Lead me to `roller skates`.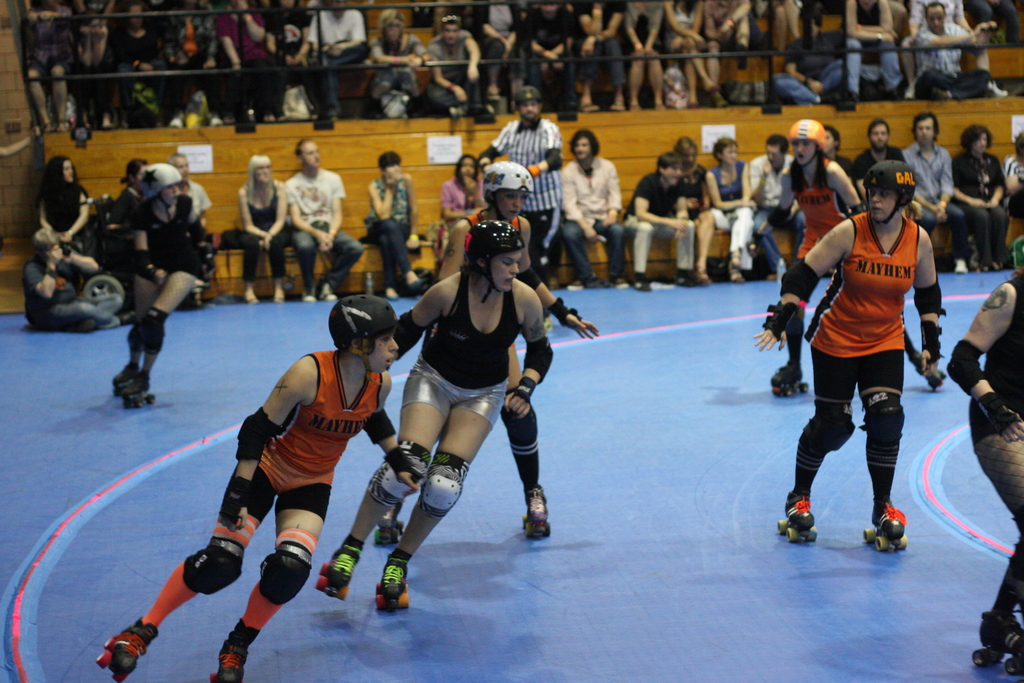
Lead to (left=769, top=361, right=810, bottom=399).
